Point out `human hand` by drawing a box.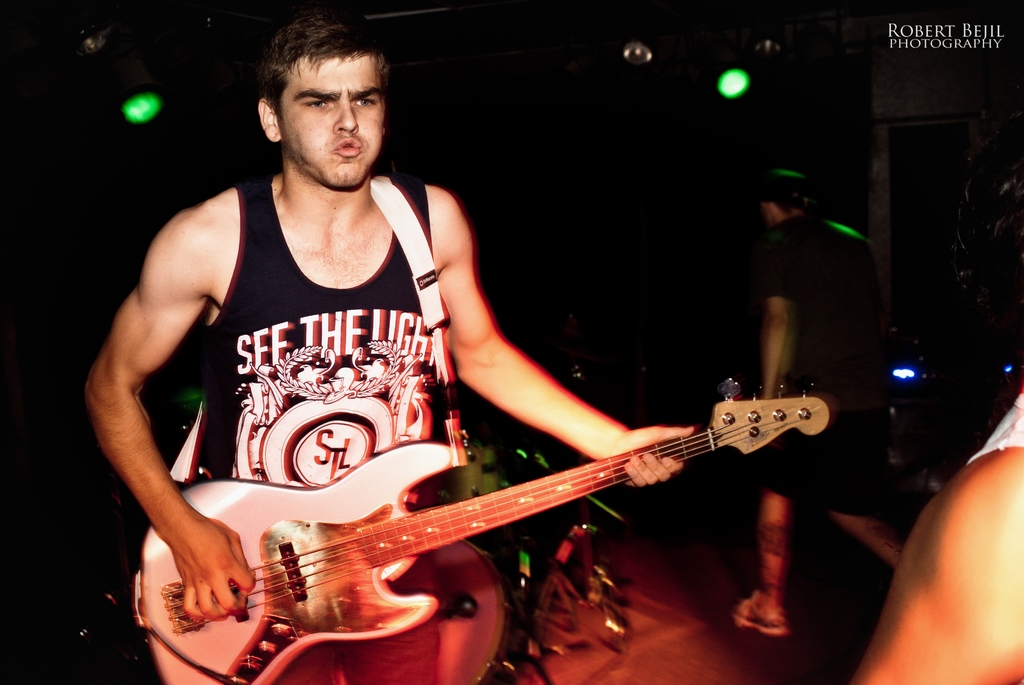
rect(136, 467, 250, 656).
